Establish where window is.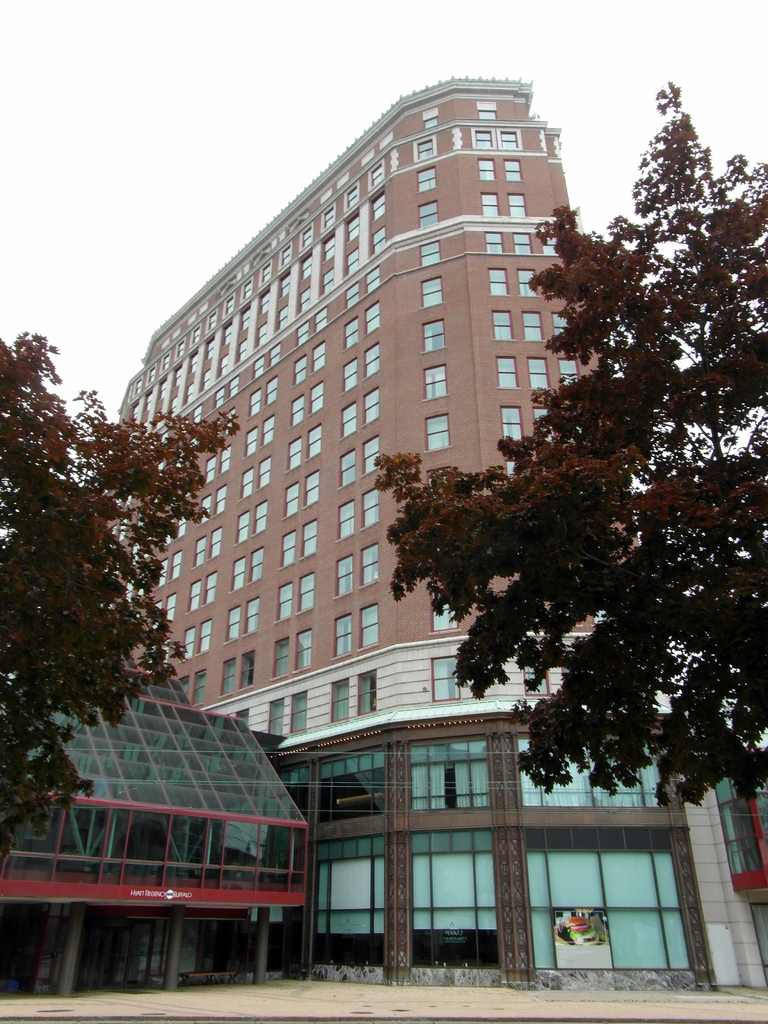
Established at 289, 691, 308, 731.
